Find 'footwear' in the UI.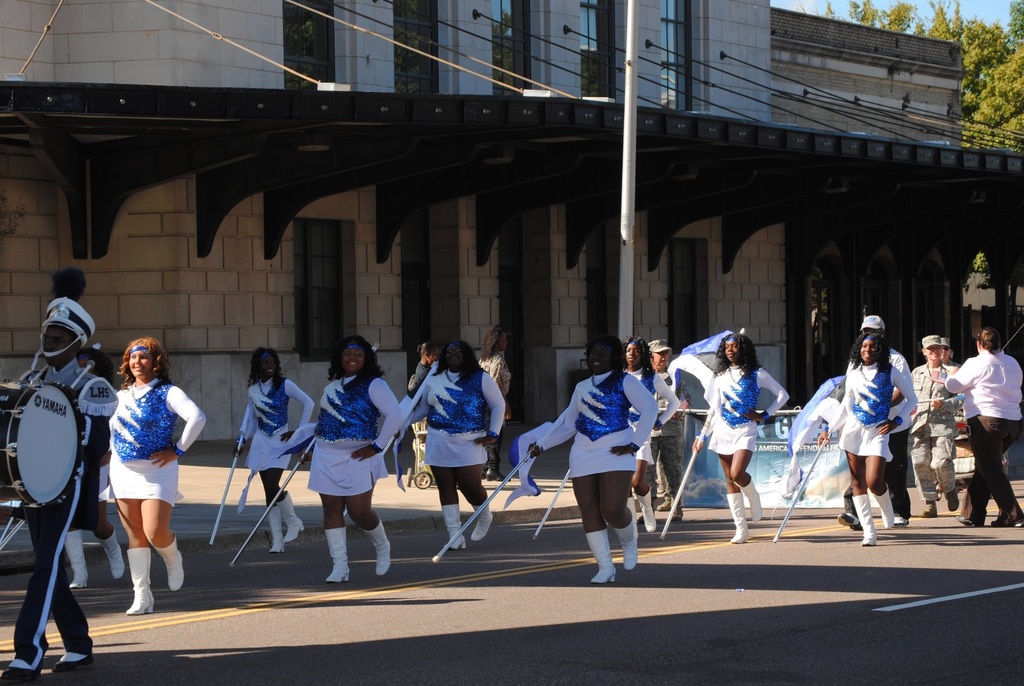
UI element at 155, 536, 185, 588.
